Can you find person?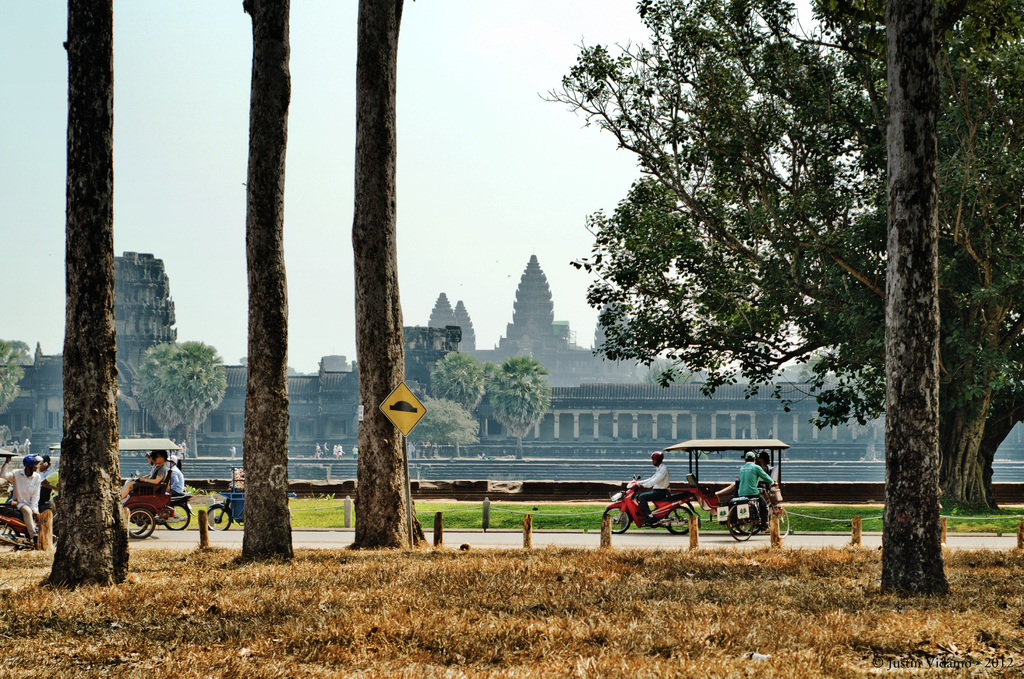
Yes, bounding box: bbox(30, 455, 63, 519).
